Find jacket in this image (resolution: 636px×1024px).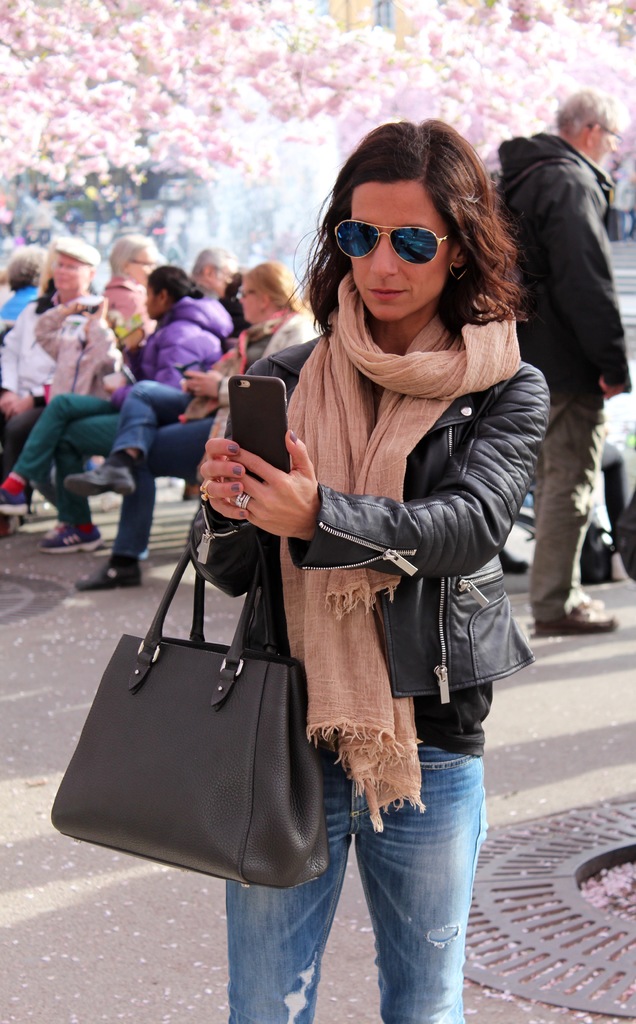
183, 333, 550, 705.
